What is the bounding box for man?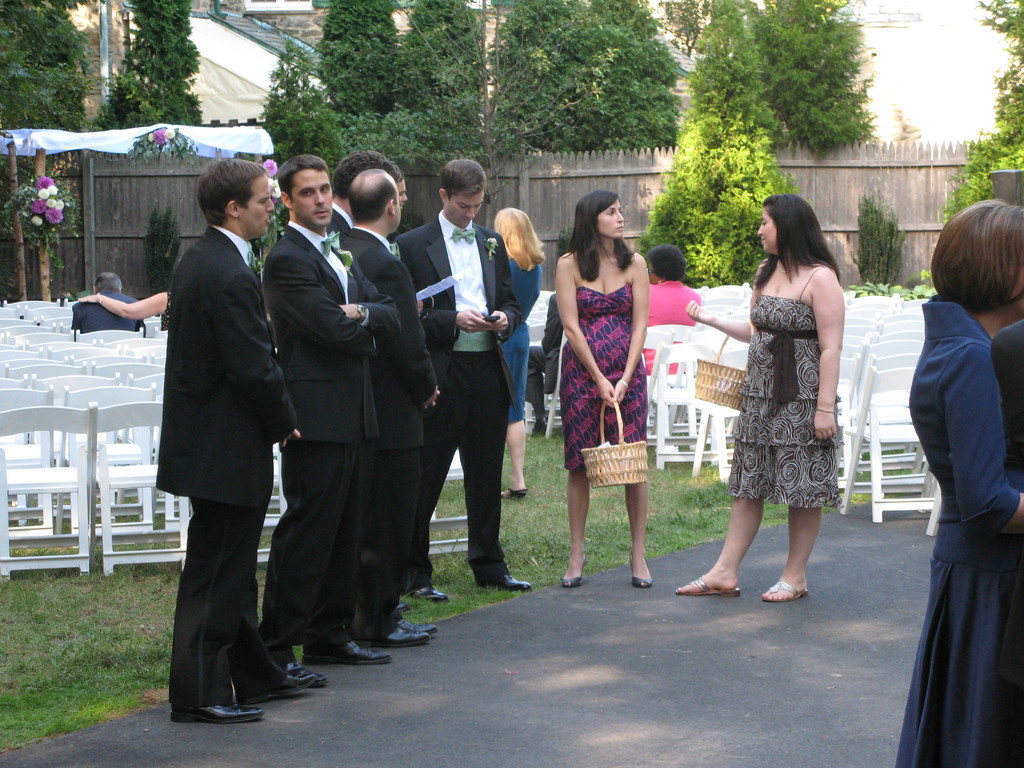
locate(326, 149, 397, 238).
